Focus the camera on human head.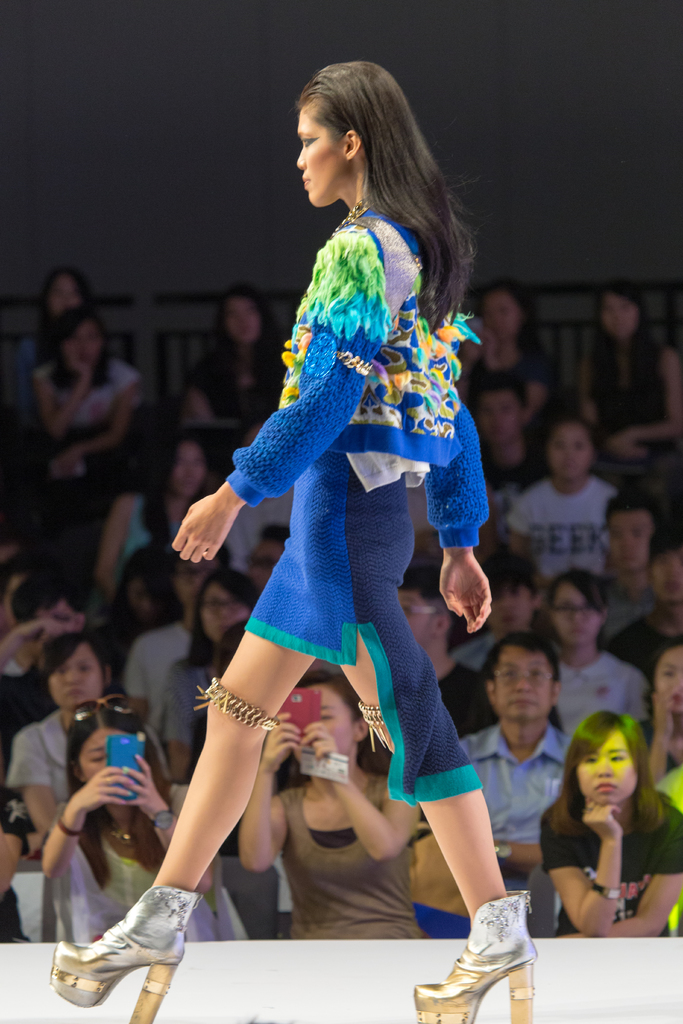
Focus region: BBox(468, 278, 539, 344).
